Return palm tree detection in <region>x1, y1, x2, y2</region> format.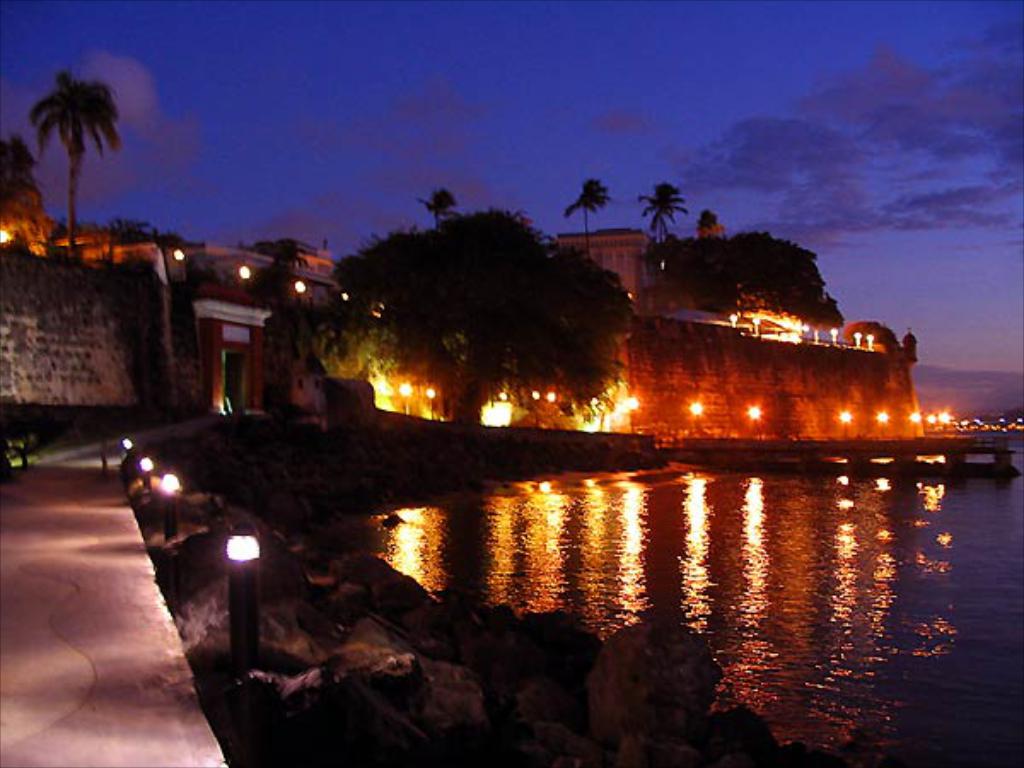
<region>649, 177, 691, 244</region>.
